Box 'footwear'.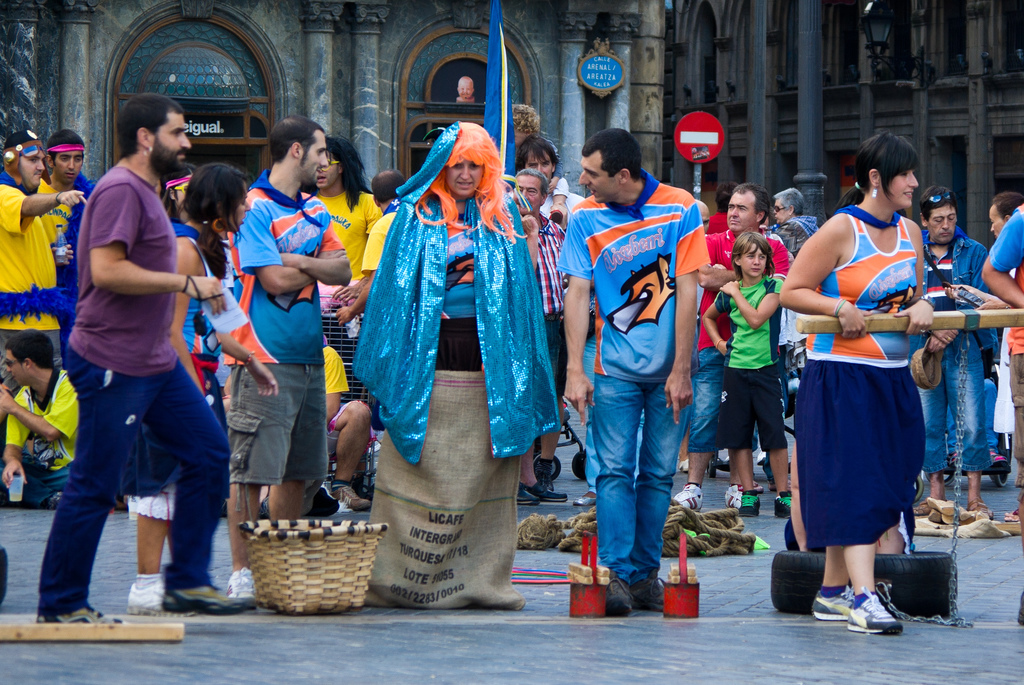
<region>572, 492, 595, 504</region>.
